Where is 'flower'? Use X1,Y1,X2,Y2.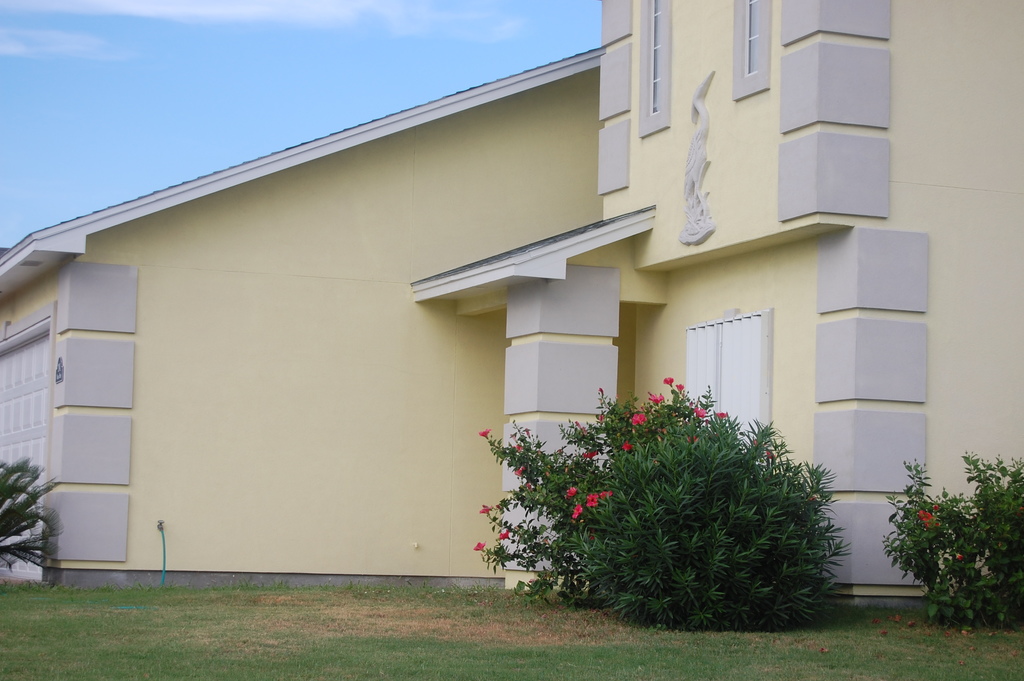
630,414,646,426.
